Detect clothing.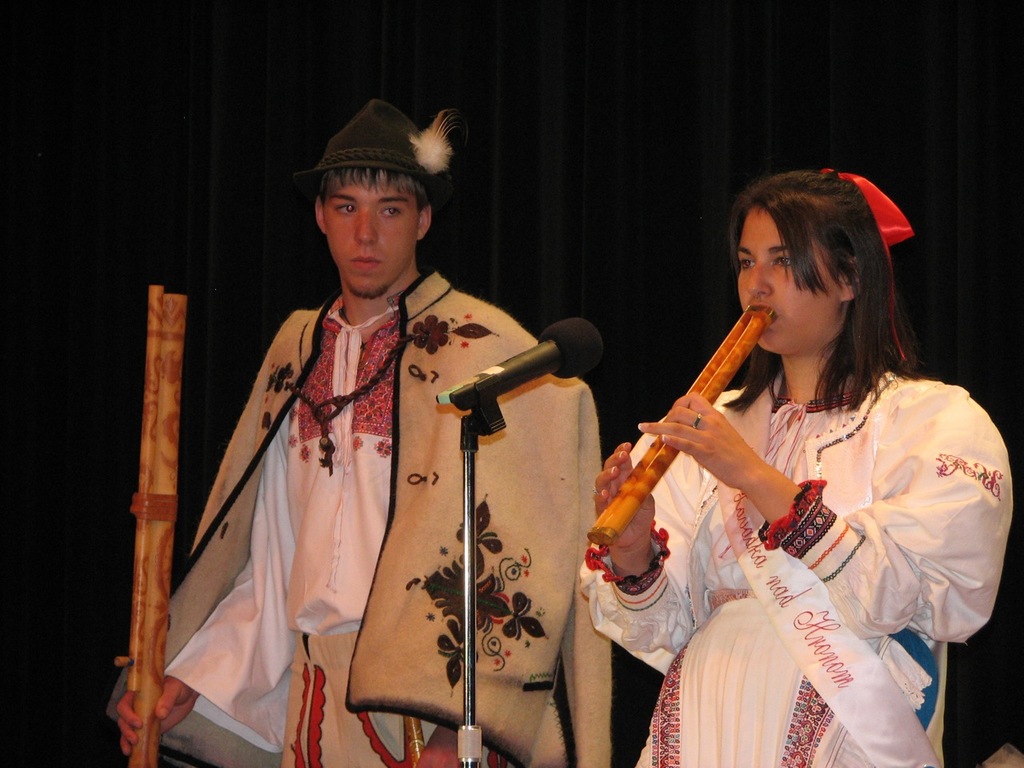
Detected at <region>161, 219, 623, 767</region>.
